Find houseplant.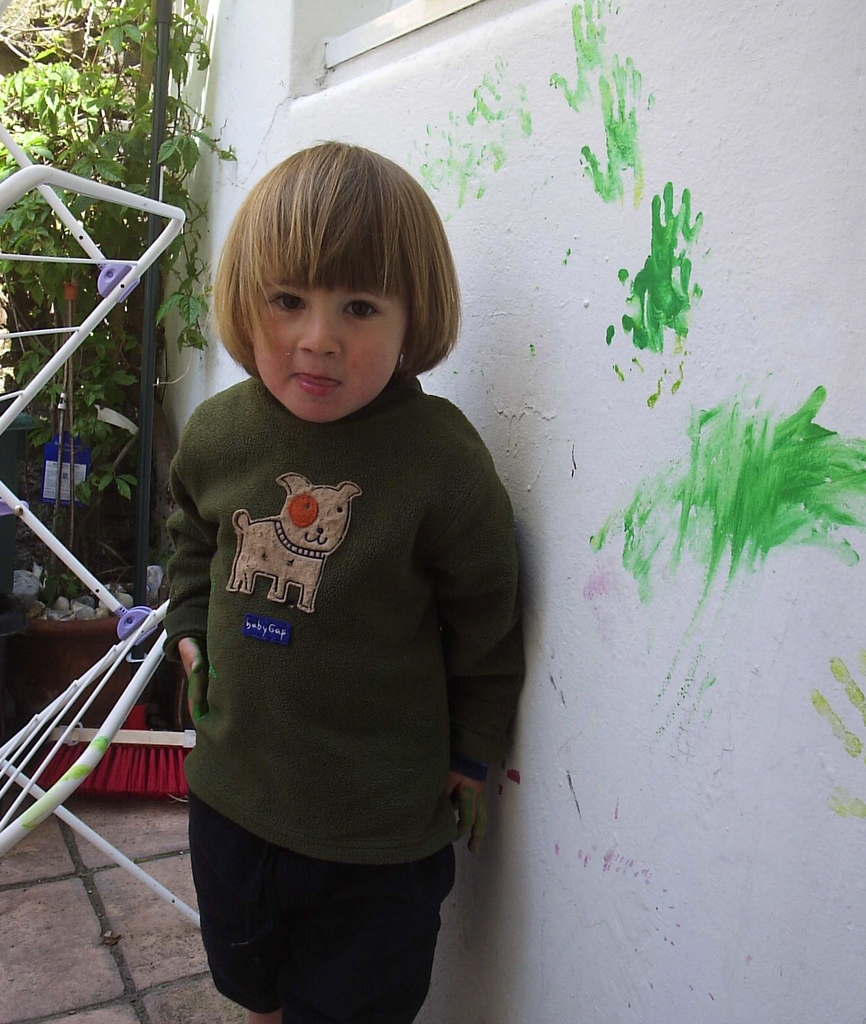
<region>0, 0, 261, 724</region>.
